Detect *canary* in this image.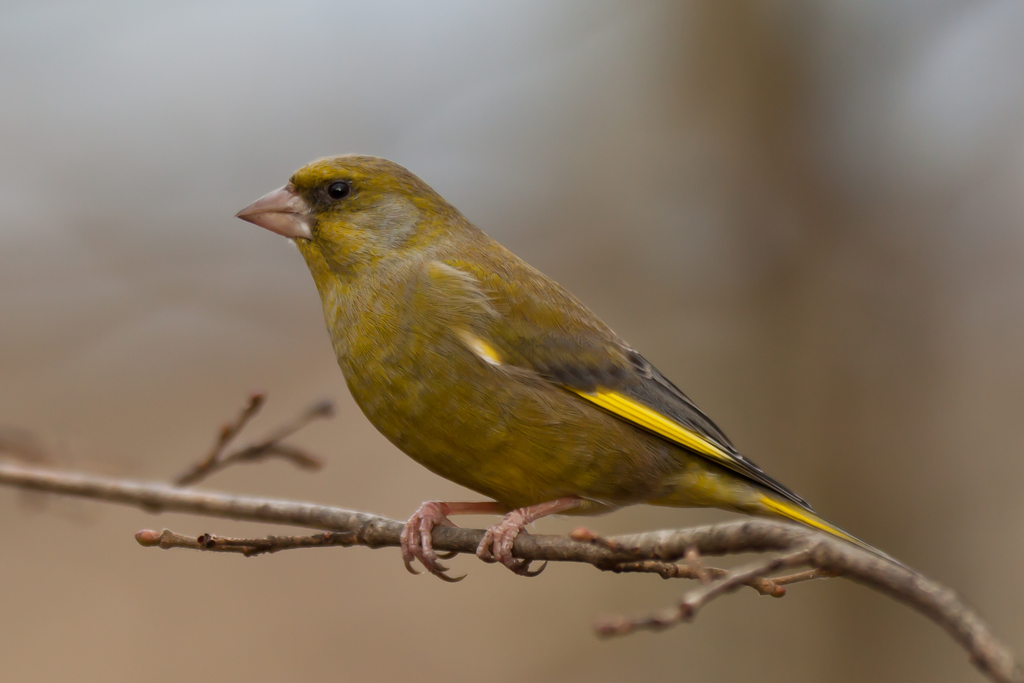
Detection: locate(232, 151, 899, 583).
